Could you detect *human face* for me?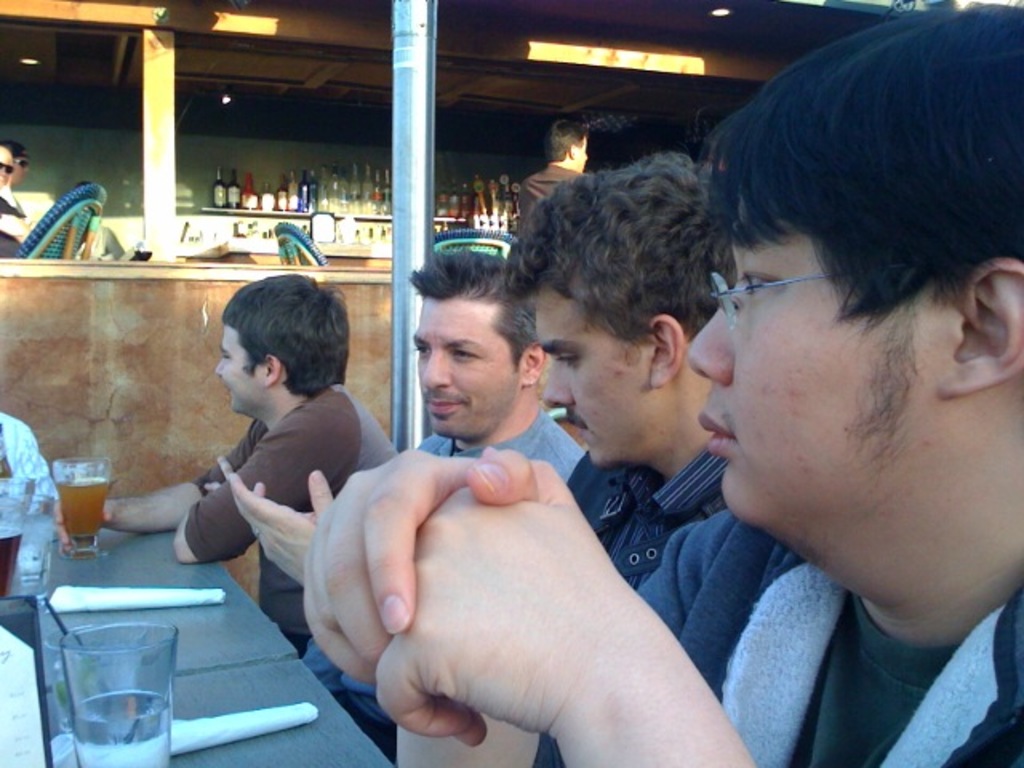
Detection result: <box>691,197,936,515</box>.
